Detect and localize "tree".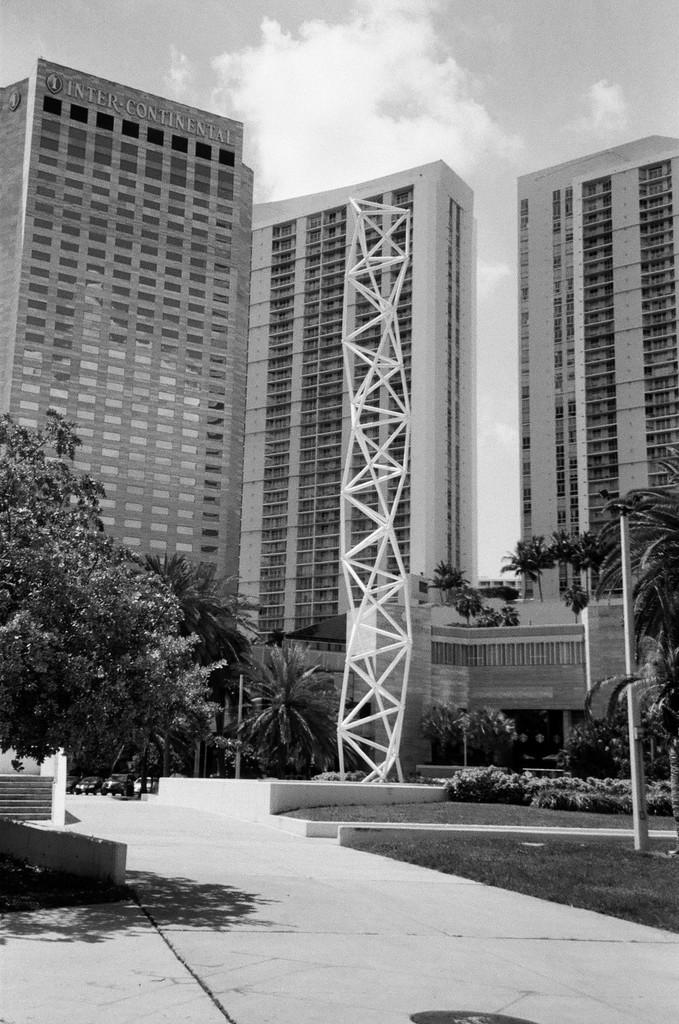
Localized at box(419, 701, 525, 770).
